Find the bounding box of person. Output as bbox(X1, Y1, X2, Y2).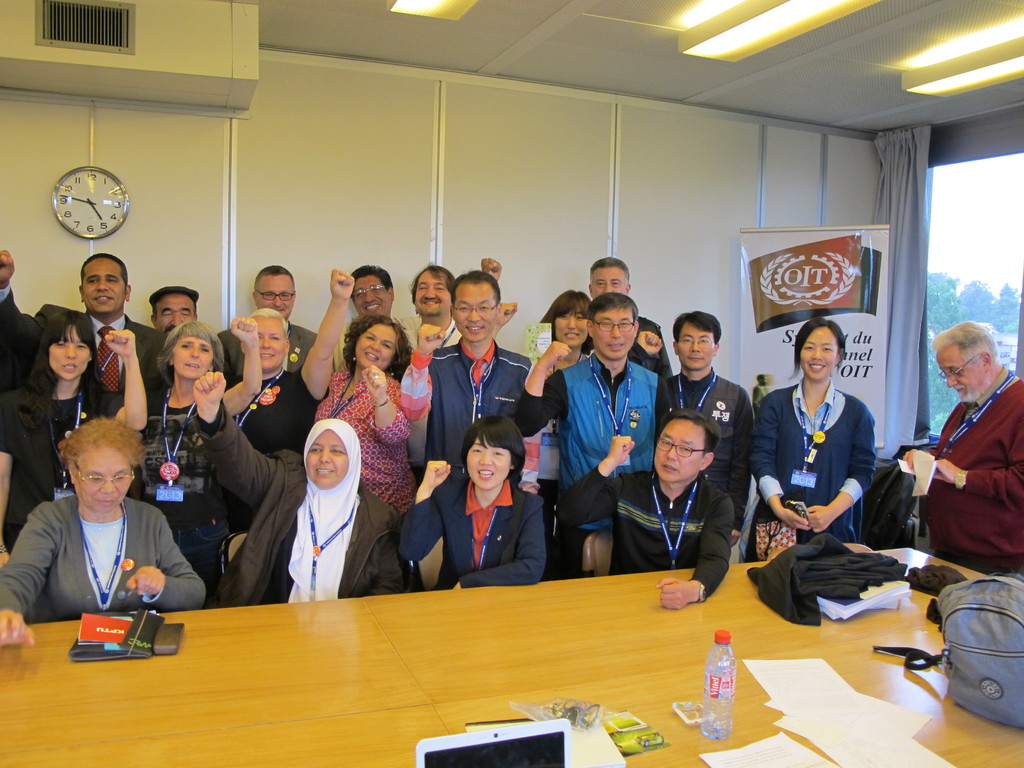
bbox(330, 266, 422, 375).
